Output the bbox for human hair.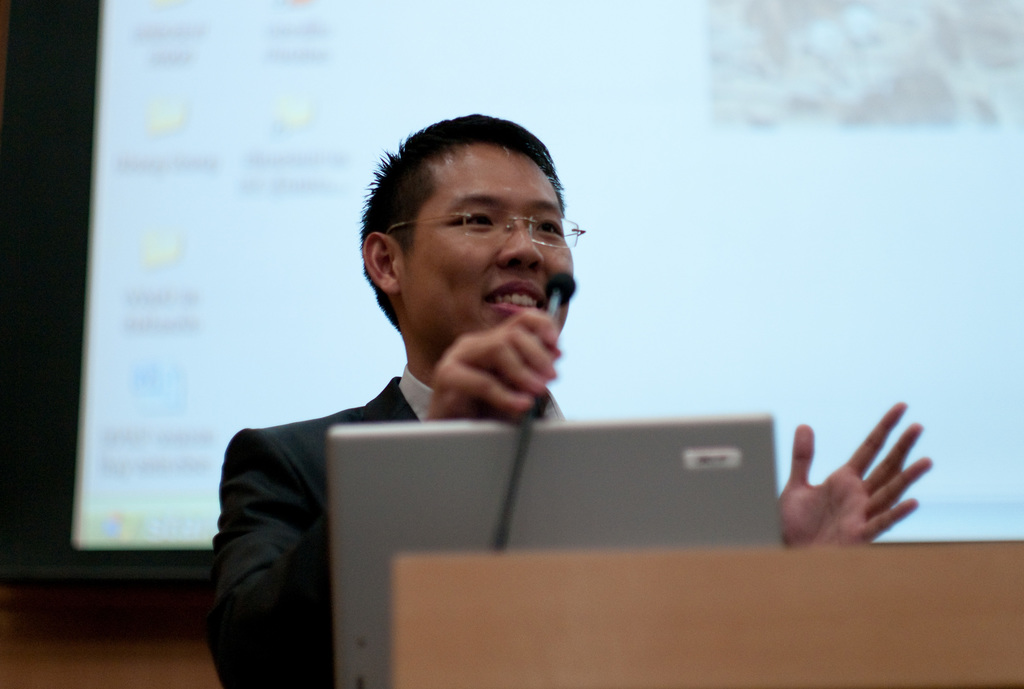
box(356, 113, 563, 335).
